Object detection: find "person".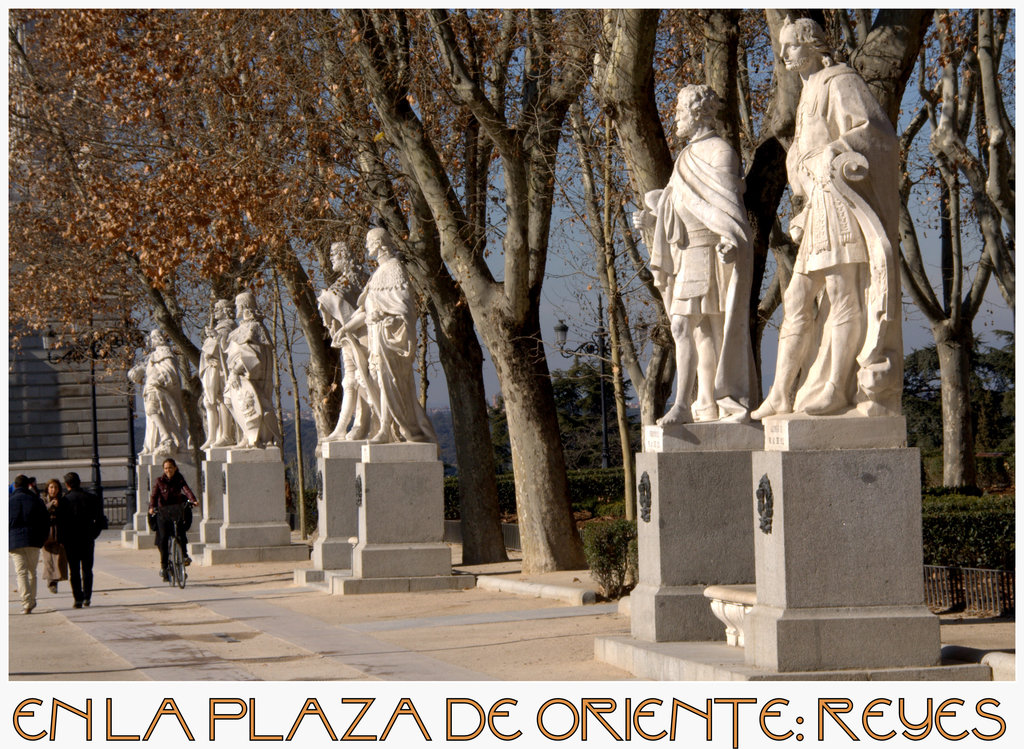
detection(750, 12, 886, 427).
